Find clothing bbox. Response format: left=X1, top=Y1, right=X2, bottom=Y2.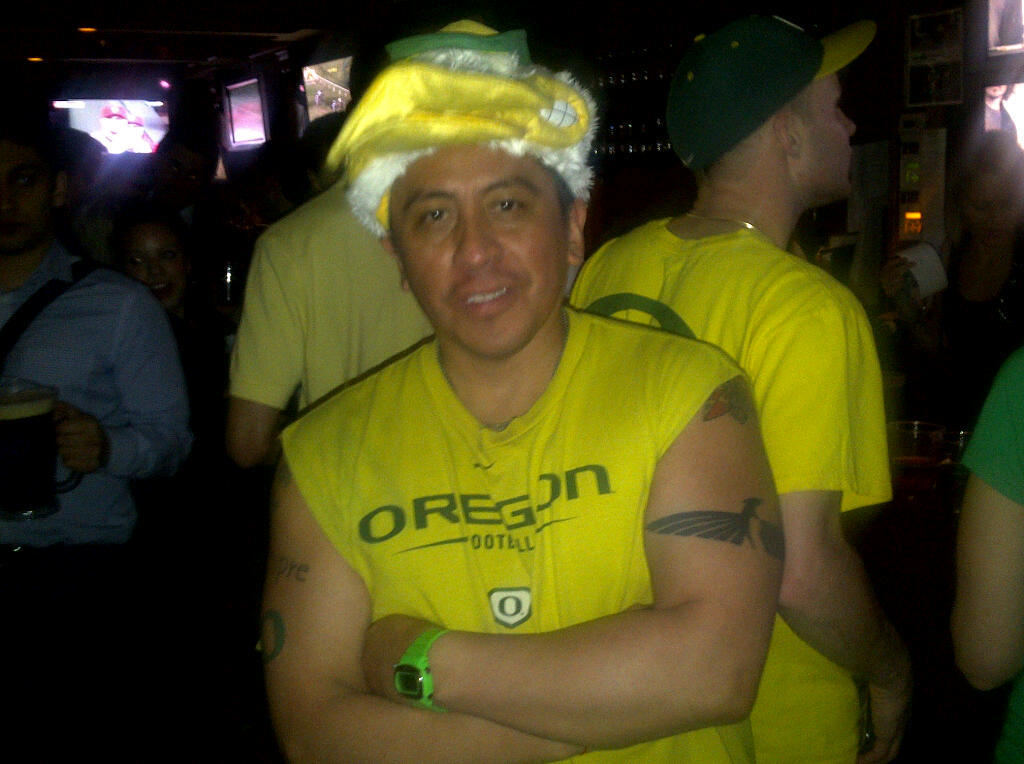
left=281, top=303, right=746, bottom=763.
